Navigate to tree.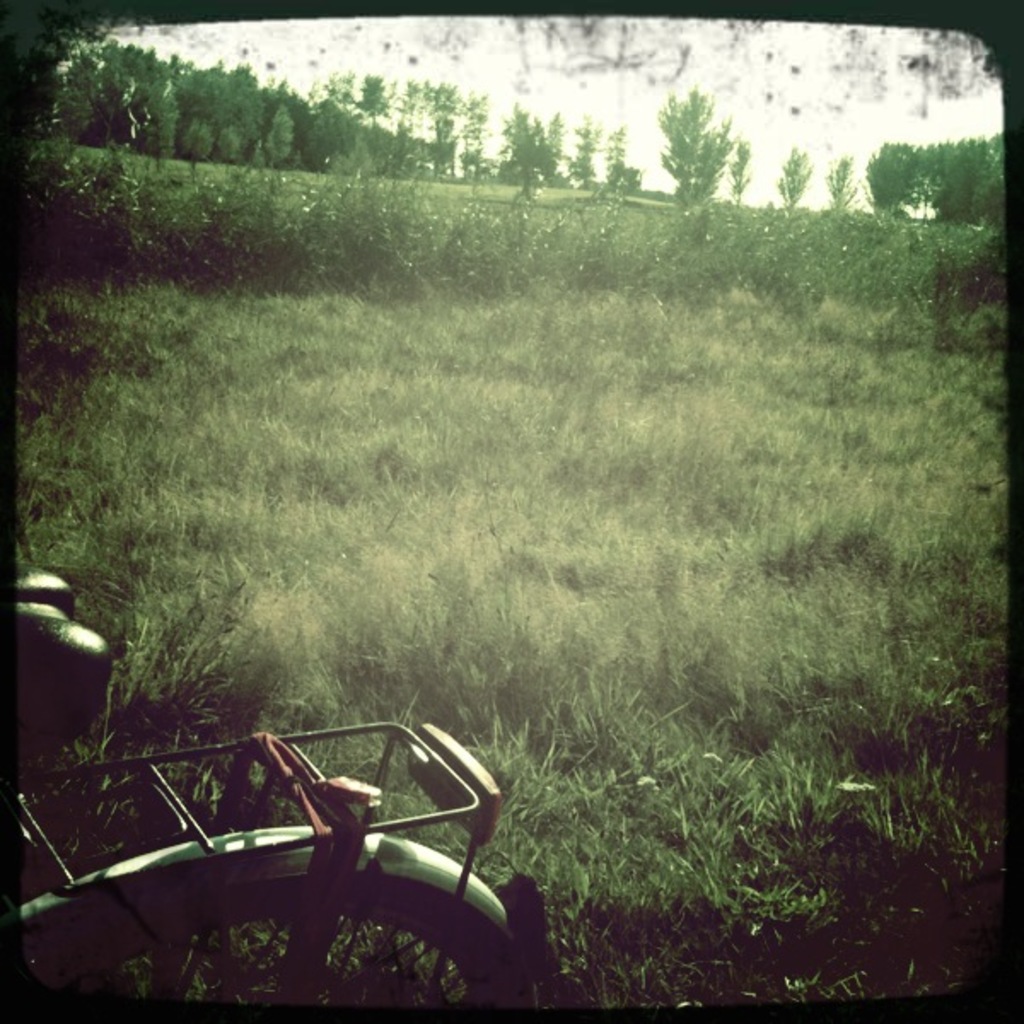
Navigation target: pyautogui.locateOnScreen(561, 113, 602, 191).
